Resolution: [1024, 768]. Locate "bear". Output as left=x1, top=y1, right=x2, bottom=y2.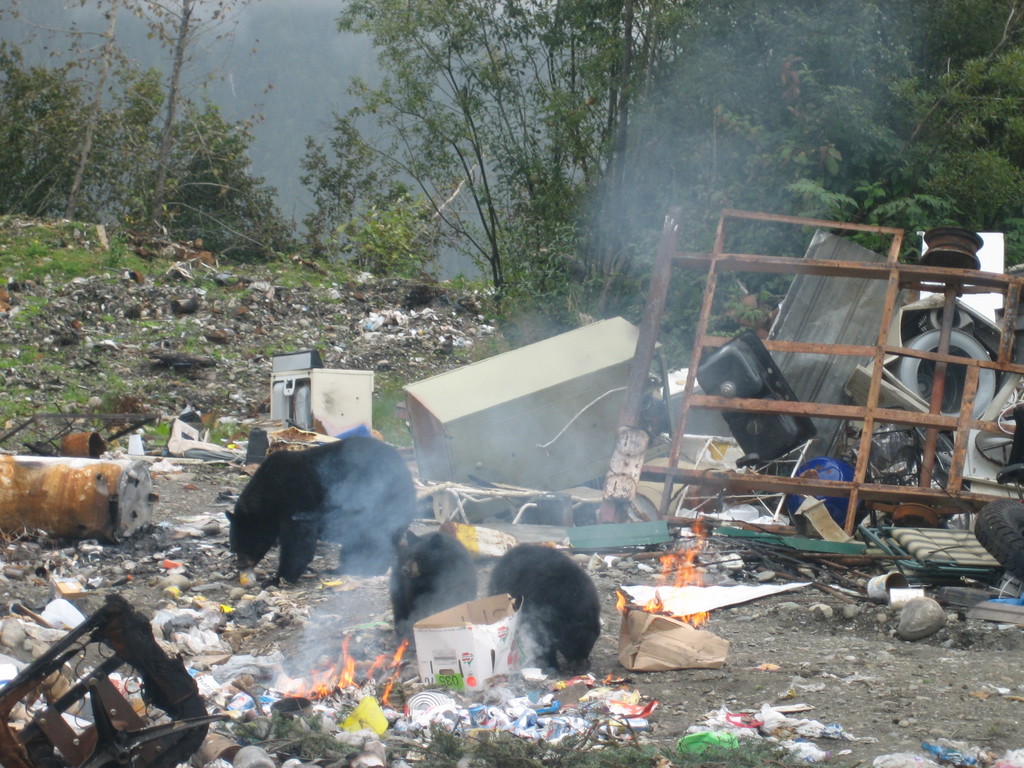
left=488, top=541, right=602, bottom=676.
